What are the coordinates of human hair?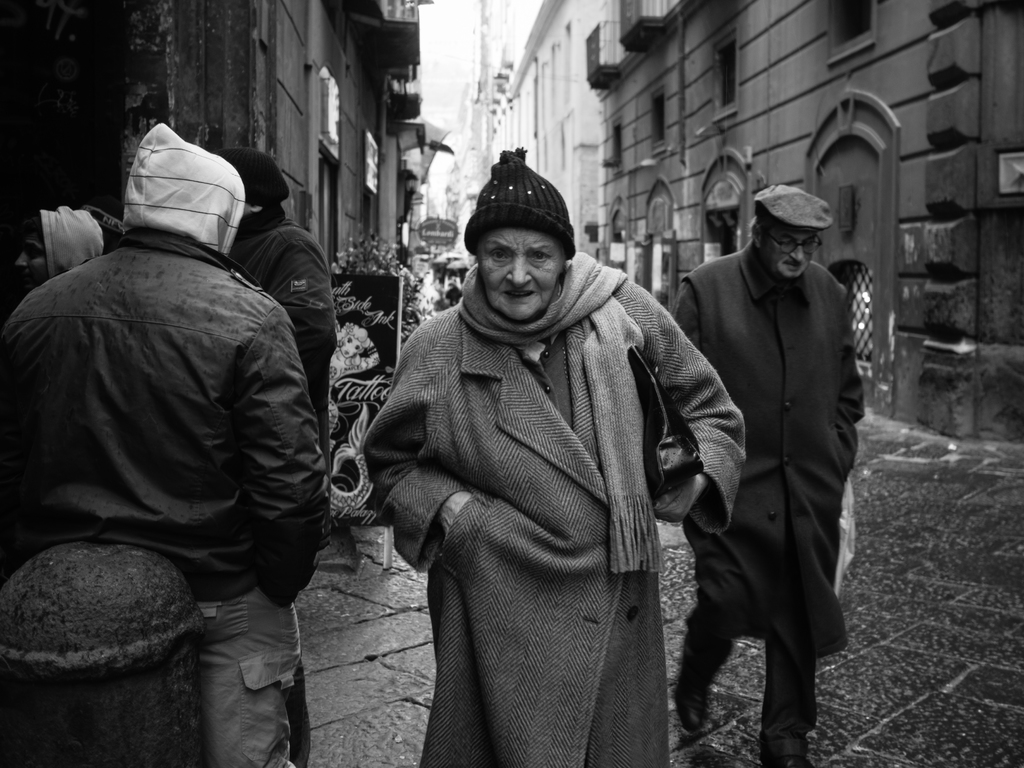
[x1=744, y1=210, x2=769, y2=239].
